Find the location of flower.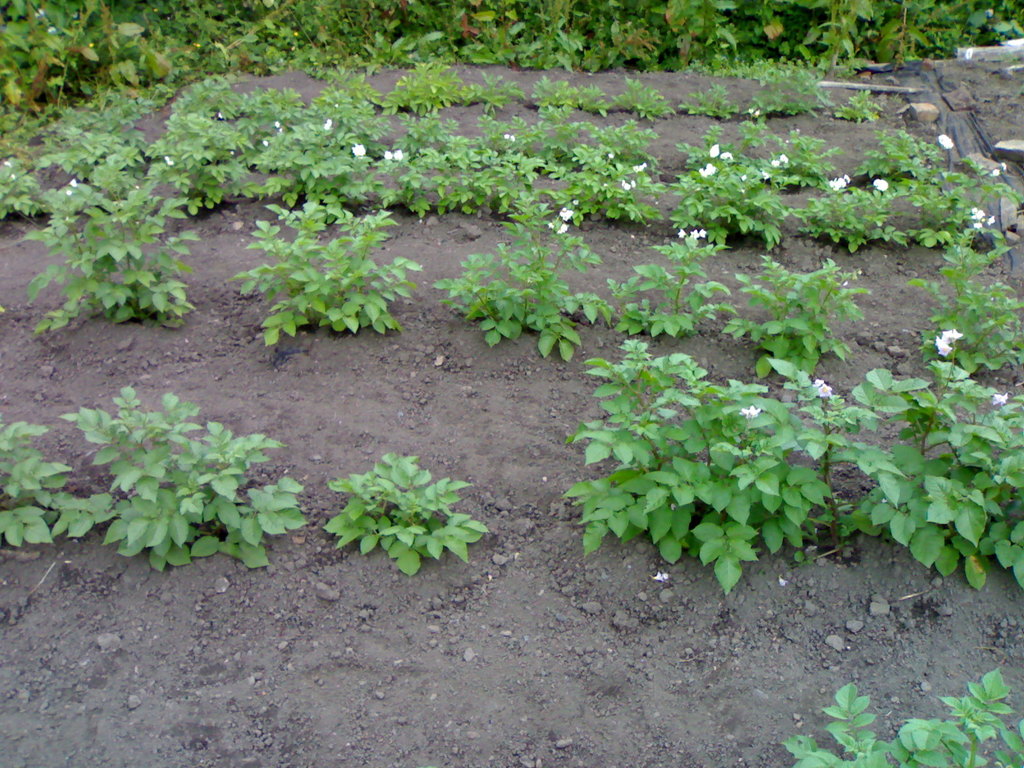
Location: region(38, 11, 41, 20).
